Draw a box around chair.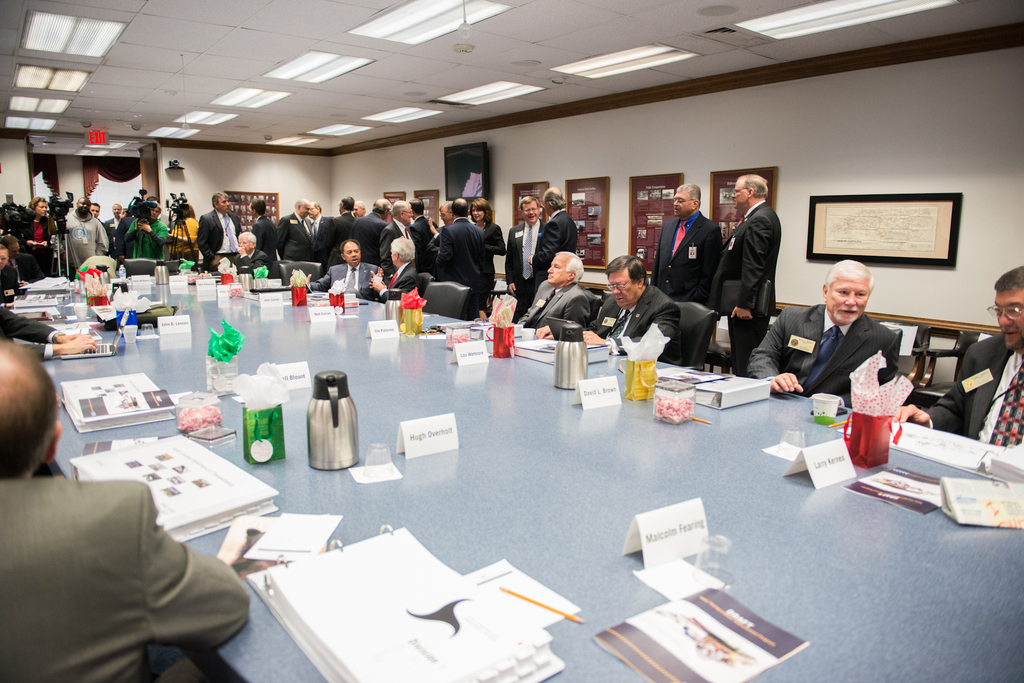
select_region(908, 327, 995, 418).
